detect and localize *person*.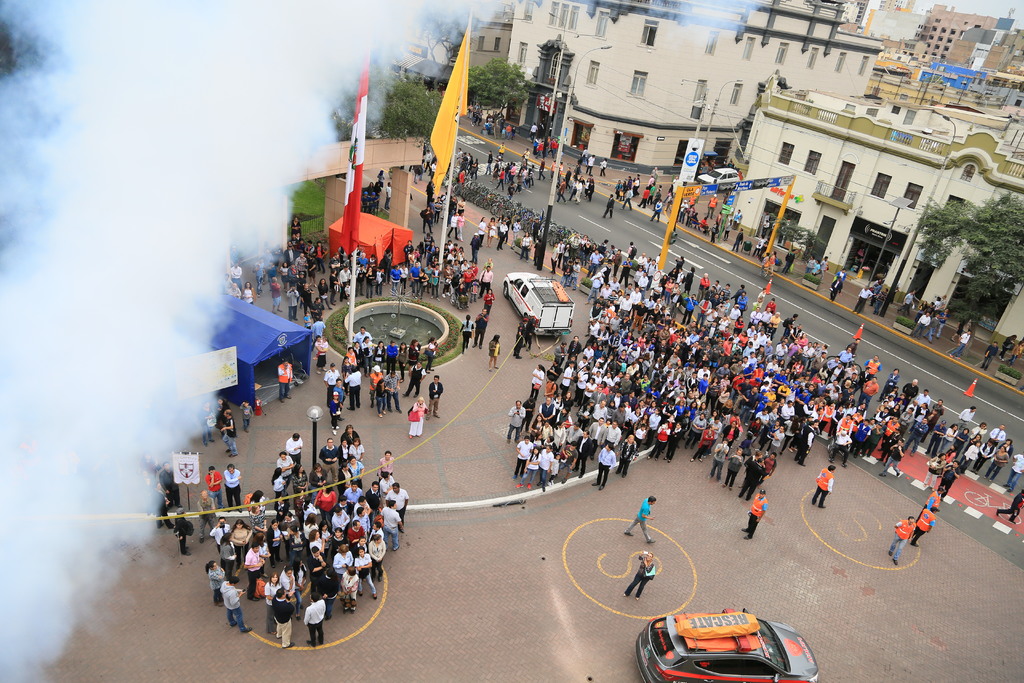
Localized at bbox=(321, 324, 438, 428).
